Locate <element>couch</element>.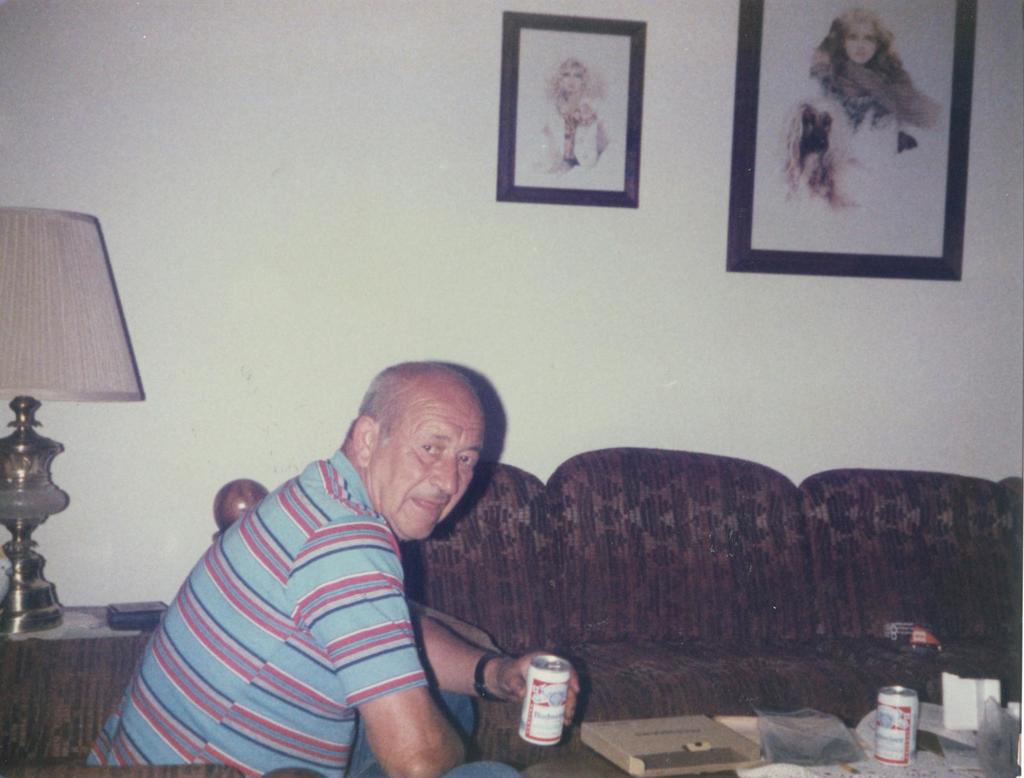
Bounding box: region(214, 444, 1023, 776).
